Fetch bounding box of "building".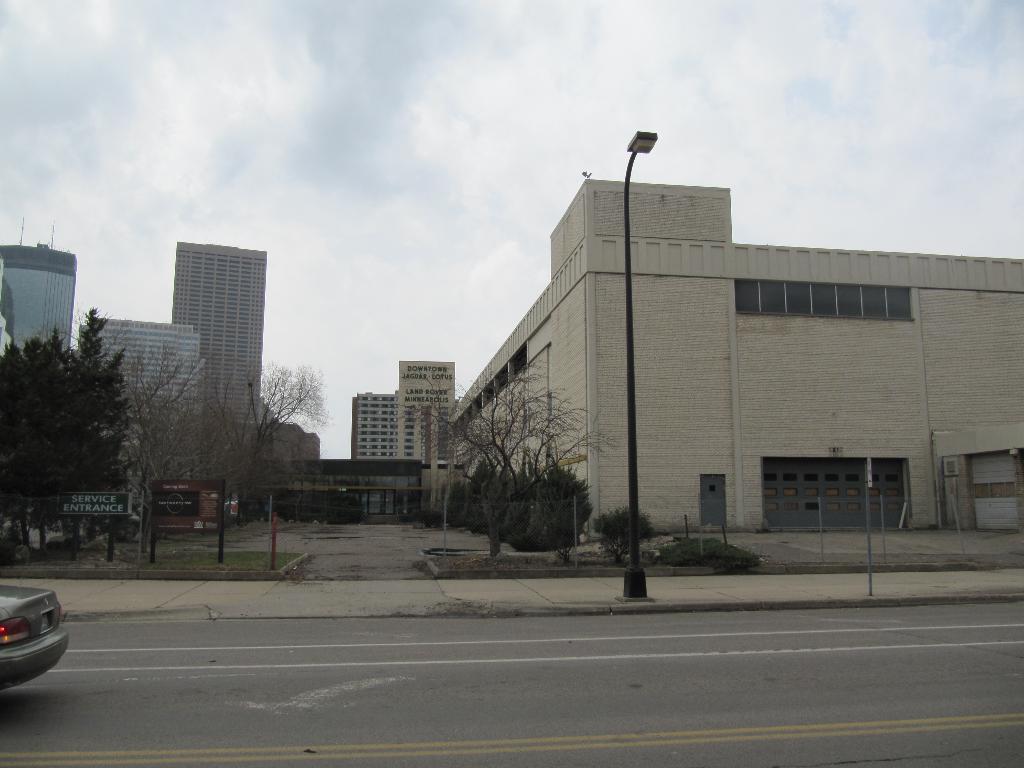
Bbox: 349,362,459,462.
